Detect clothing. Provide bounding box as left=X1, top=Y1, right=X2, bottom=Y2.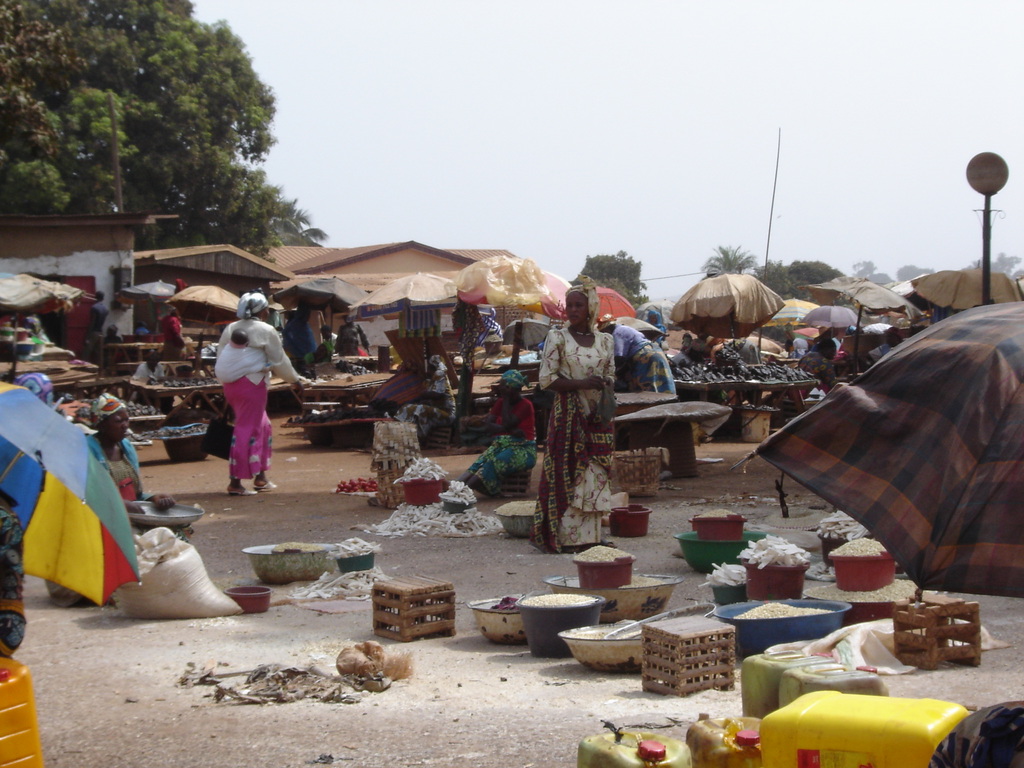
left=467, top=398, right=537, bottom=499.
